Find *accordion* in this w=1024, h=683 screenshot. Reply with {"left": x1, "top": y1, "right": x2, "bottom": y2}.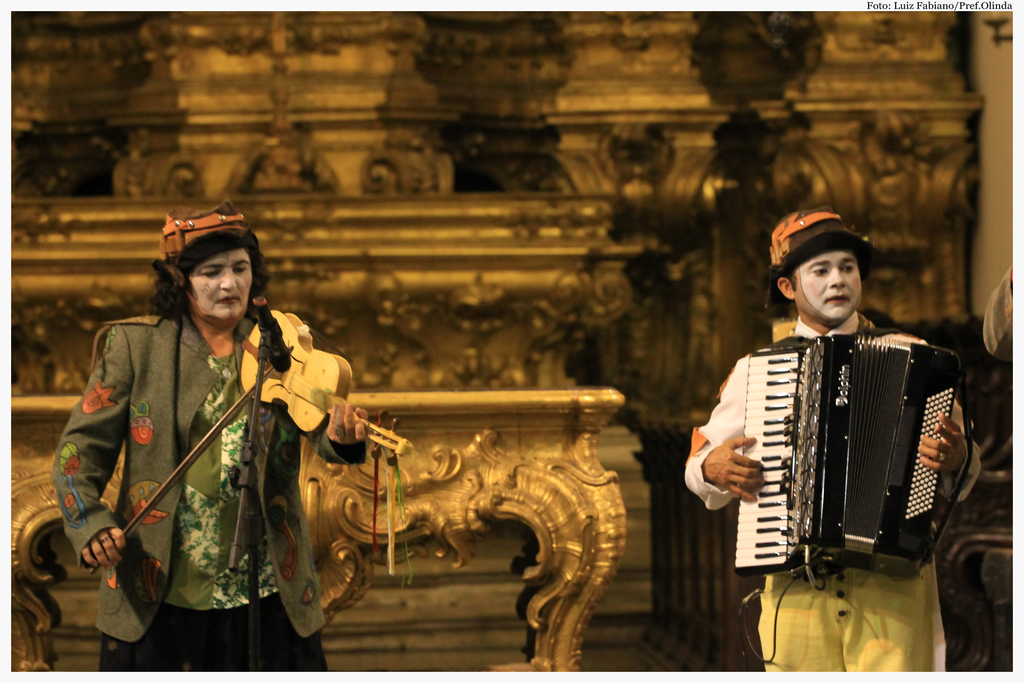
{"left": 726, "top": 324, "right": 980, "bottom": 584}.
